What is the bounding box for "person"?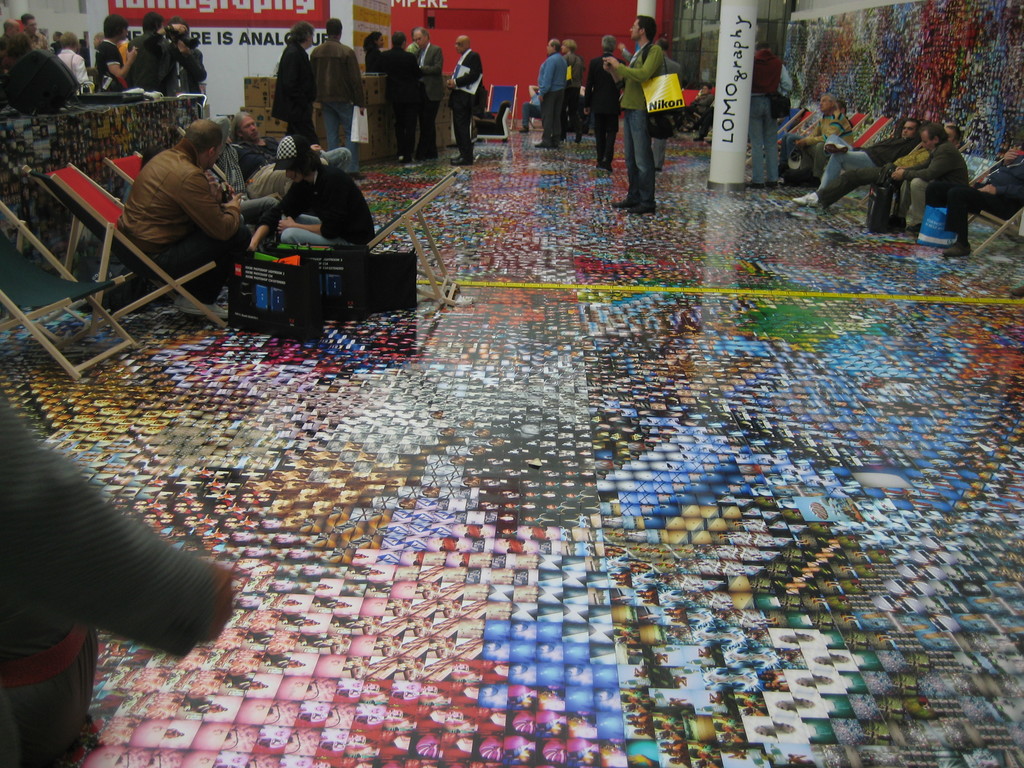
locate(116, 9, 182, 116).
